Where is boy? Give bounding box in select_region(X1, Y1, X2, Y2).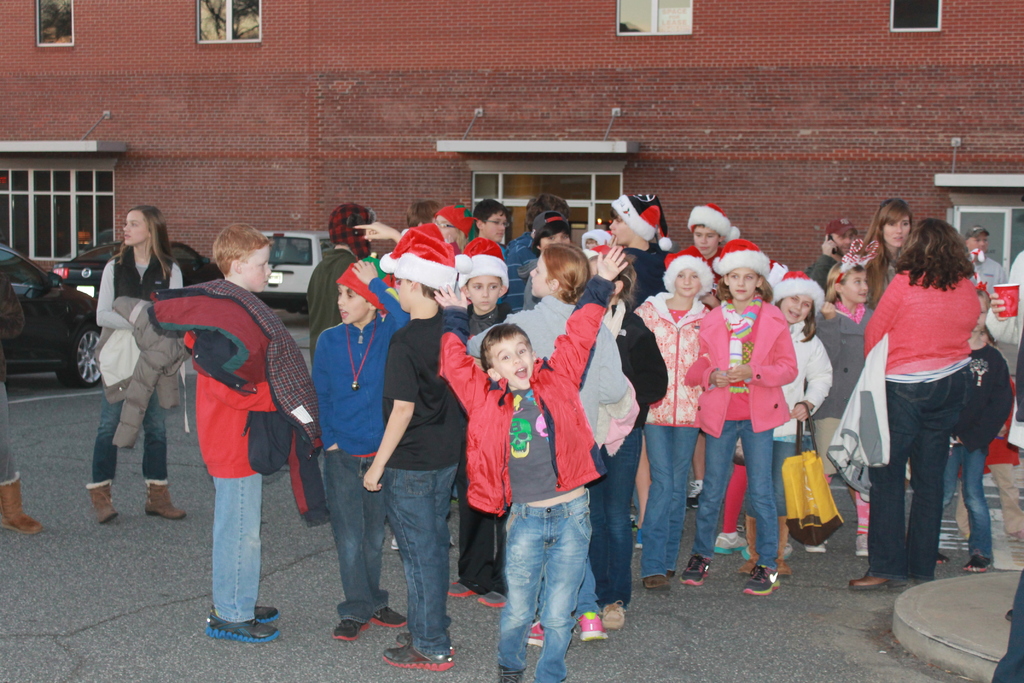
select_region(150, 213, 303, 618).
